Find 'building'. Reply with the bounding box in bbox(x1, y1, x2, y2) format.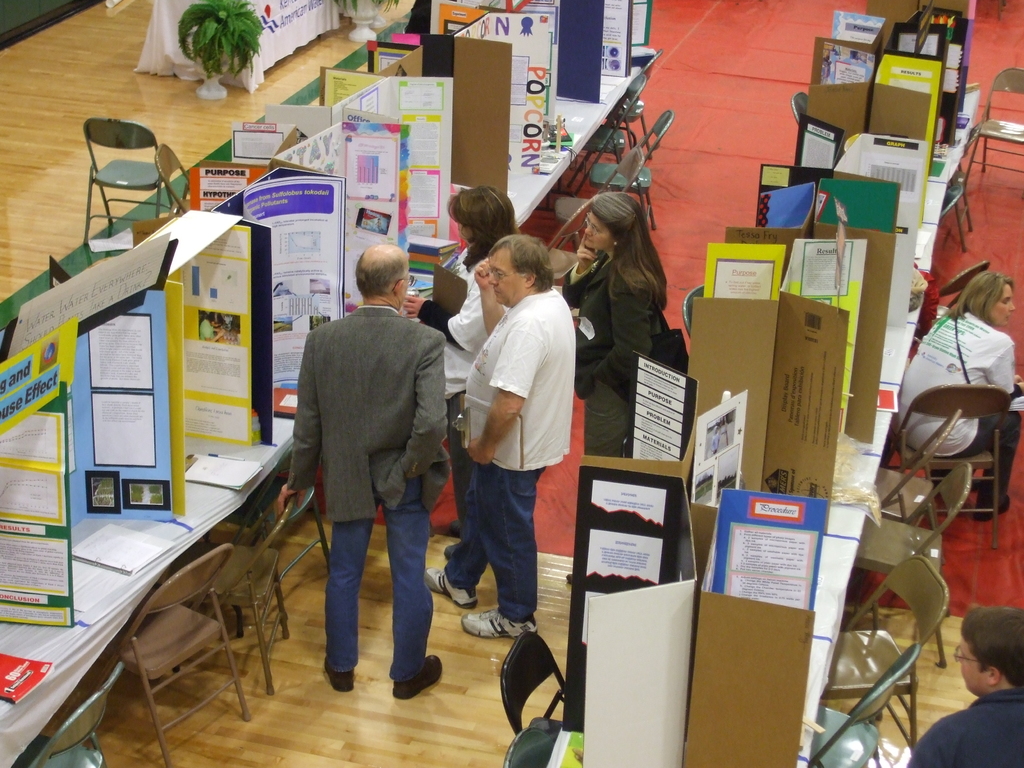
bbox(0, 0, 1023, 765).
